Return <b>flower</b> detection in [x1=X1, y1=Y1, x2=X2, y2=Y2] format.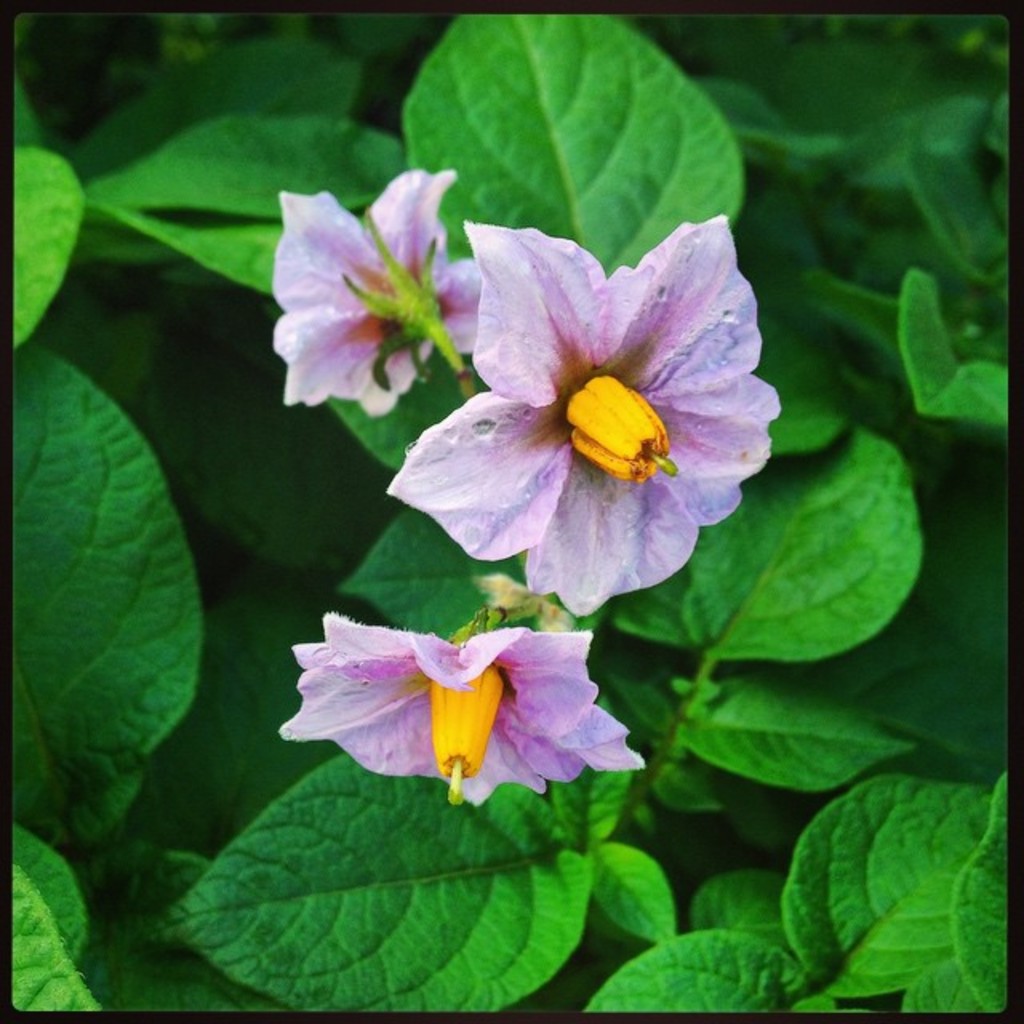
[x1=386, y1=198, x2=787, y2=603].
